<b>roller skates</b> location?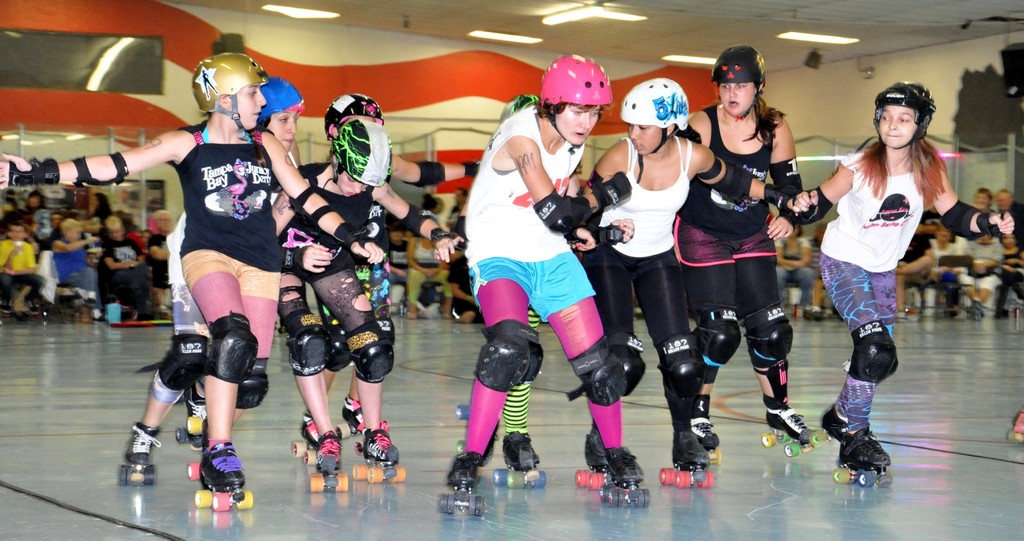
(191,440,255,515)
